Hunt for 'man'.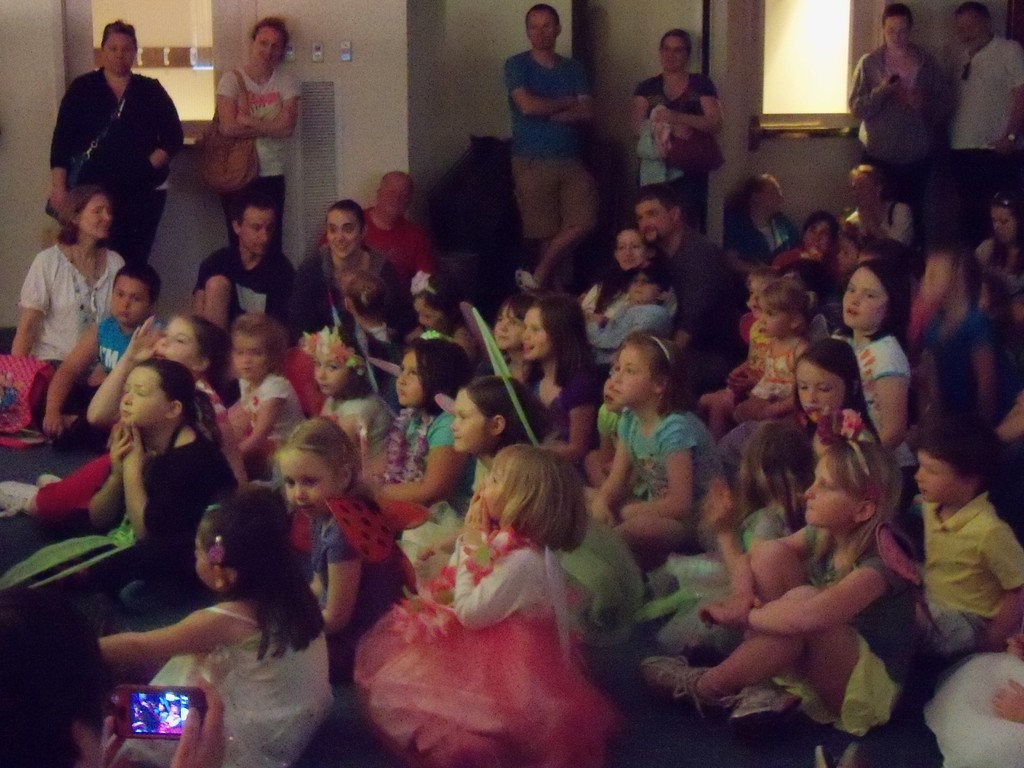
Hunted down at bbox=(948, 0, 1021, 198).
